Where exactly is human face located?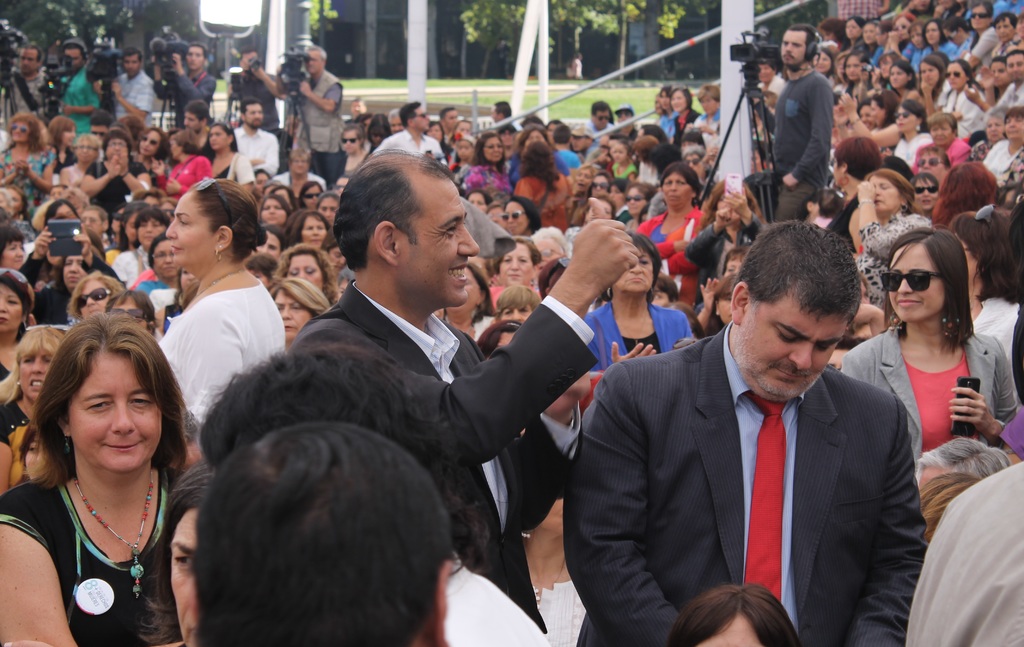
Its bounding box is bbox=(184, 110, 202, 132).
